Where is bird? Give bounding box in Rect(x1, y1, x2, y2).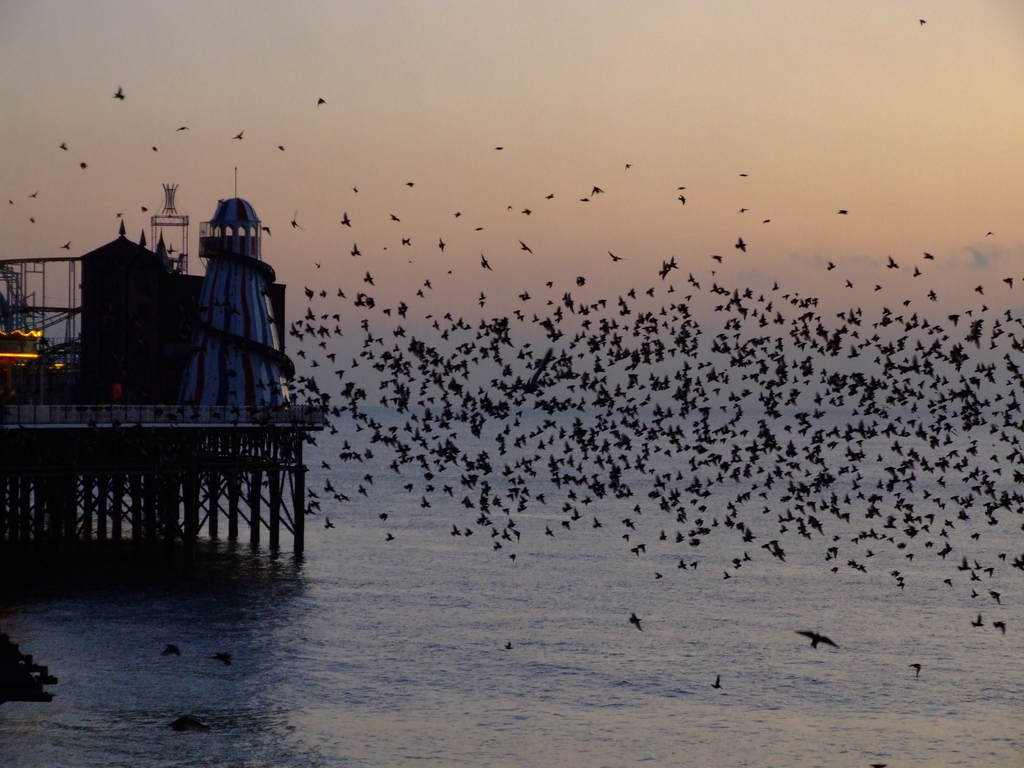
Rect(903, 663, 920, 676).
